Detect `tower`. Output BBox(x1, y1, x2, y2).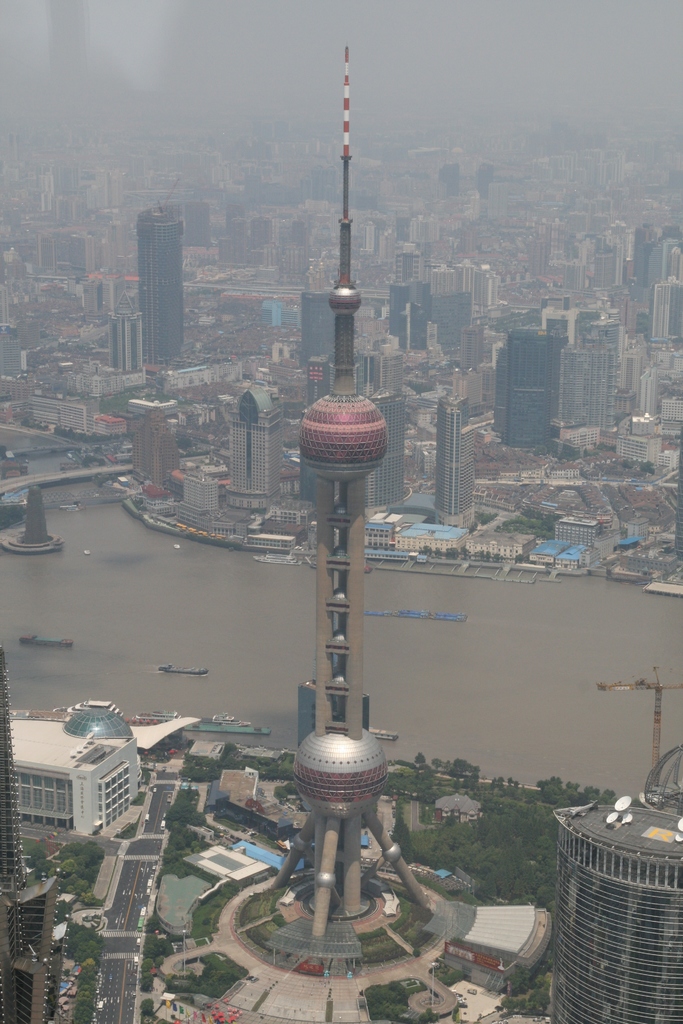
BBox(609, 145, 629, 187).
